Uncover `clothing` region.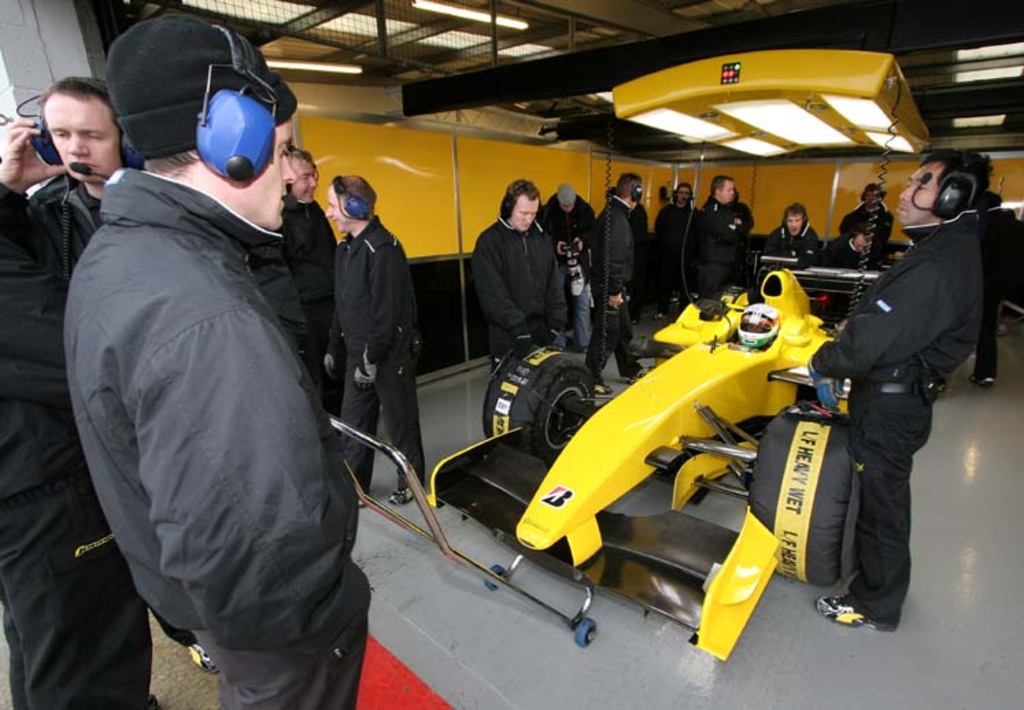
Uncovered: bbox=[829, 240, 866, 317].
